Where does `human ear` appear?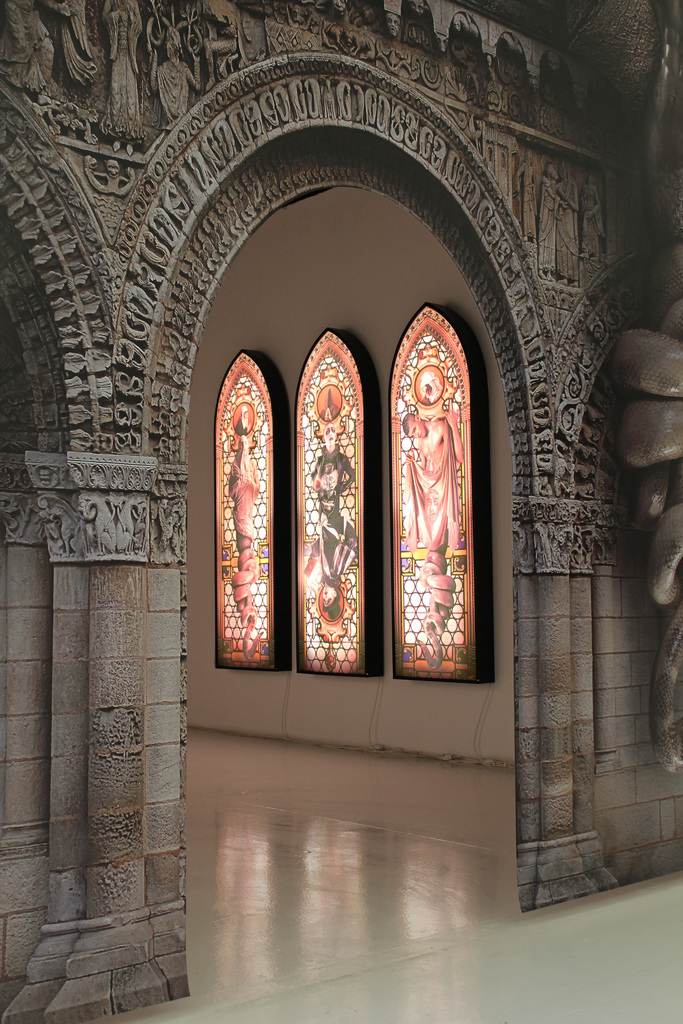
Appears at {"left": 415, "top": 413, "right": 422, "bottom": 420}.
